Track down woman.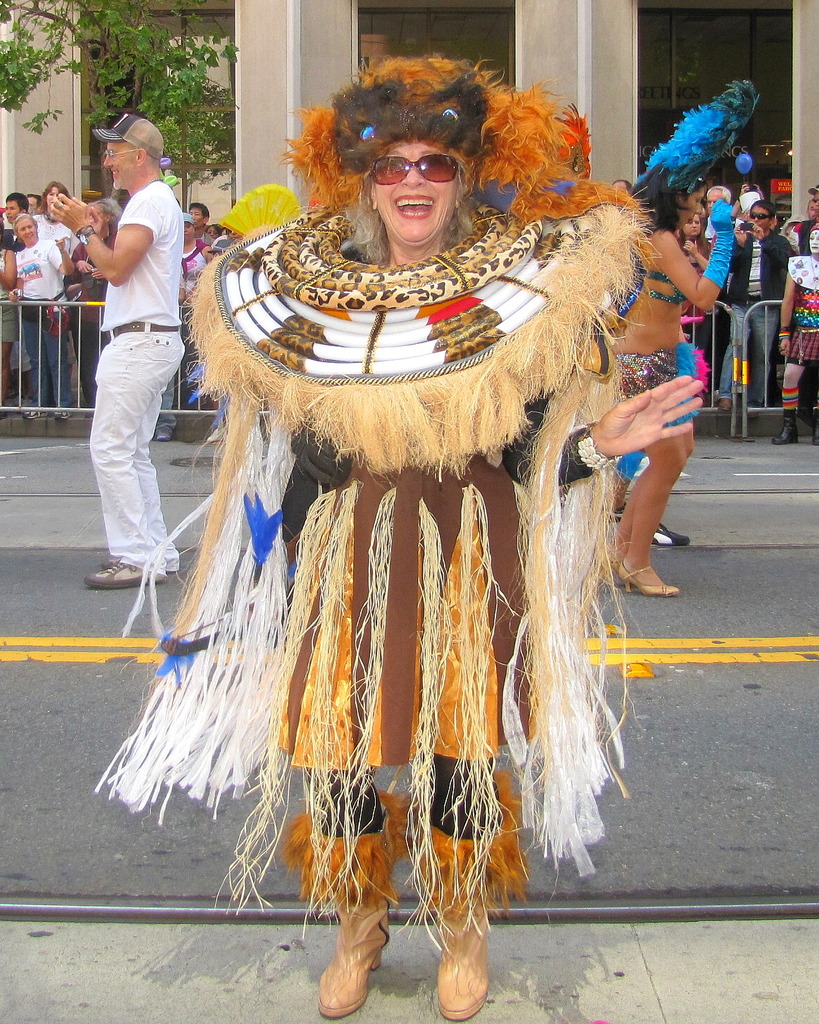
Tracked to <bbox>12, 210, 75, 417</bbox>.
